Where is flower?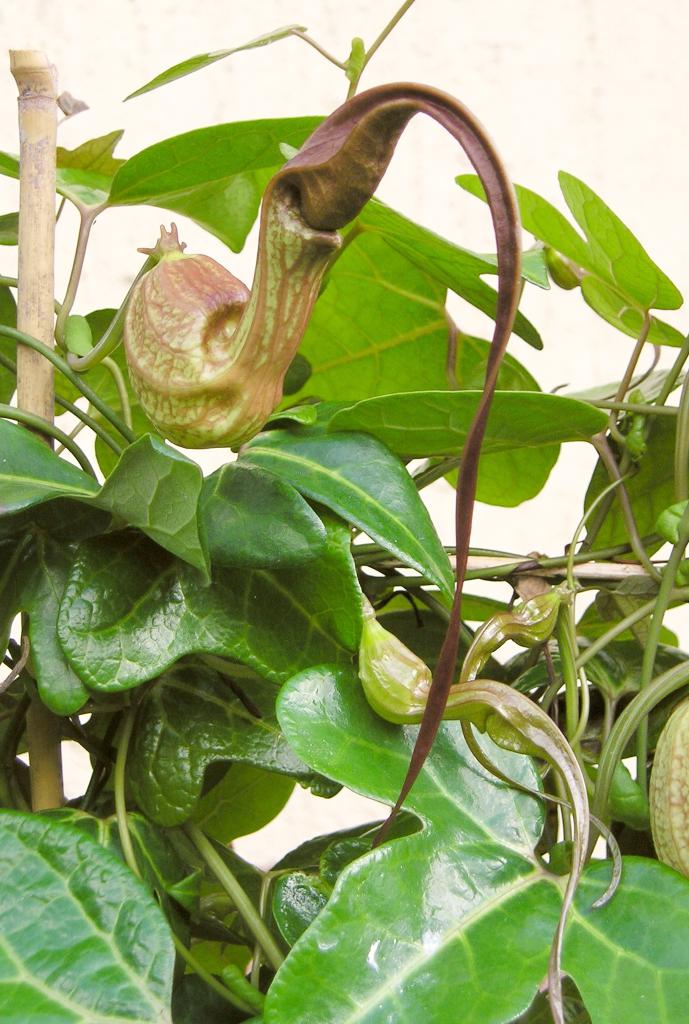
(127,86,416,444).
